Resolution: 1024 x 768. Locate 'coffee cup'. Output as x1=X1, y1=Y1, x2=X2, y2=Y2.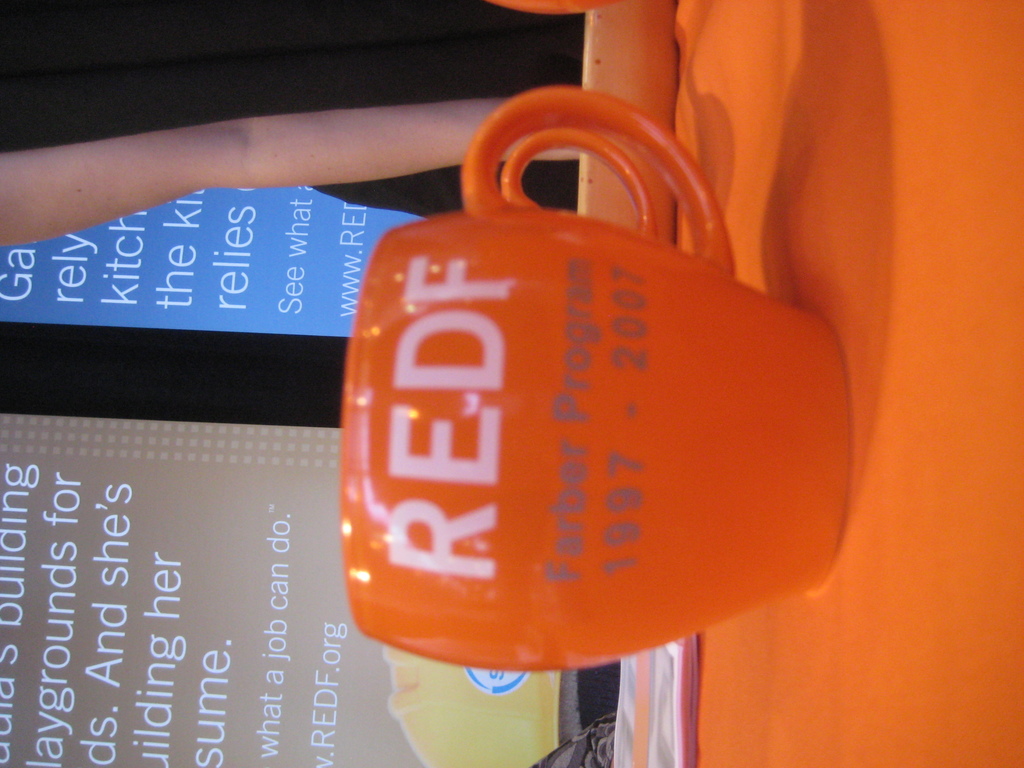
x1=500, y1=129, x2=664, y2=241.
